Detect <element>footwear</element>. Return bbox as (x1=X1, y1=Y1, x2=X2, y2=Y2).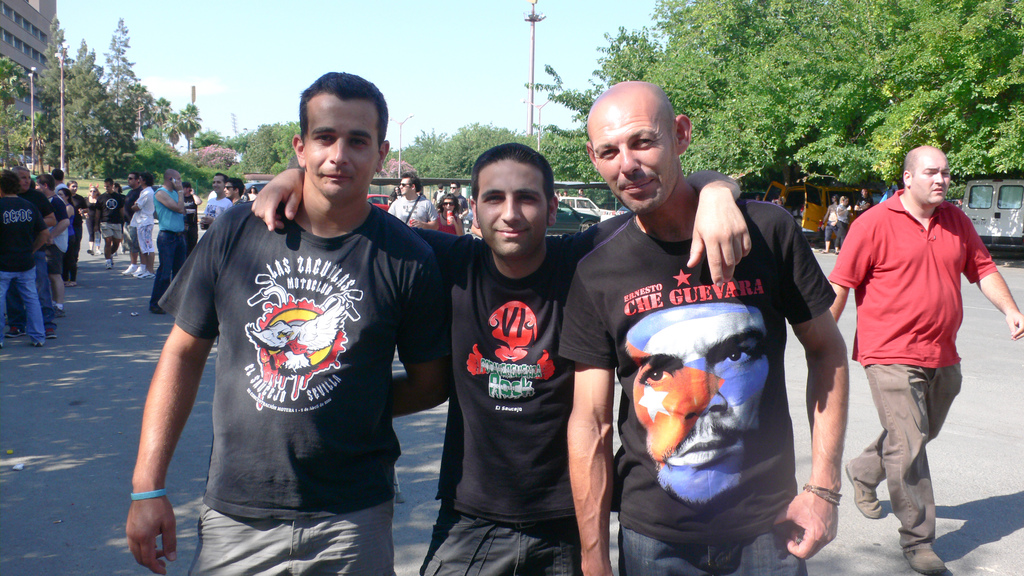
(x1=47, y1=323, x2=59, y2=337).
